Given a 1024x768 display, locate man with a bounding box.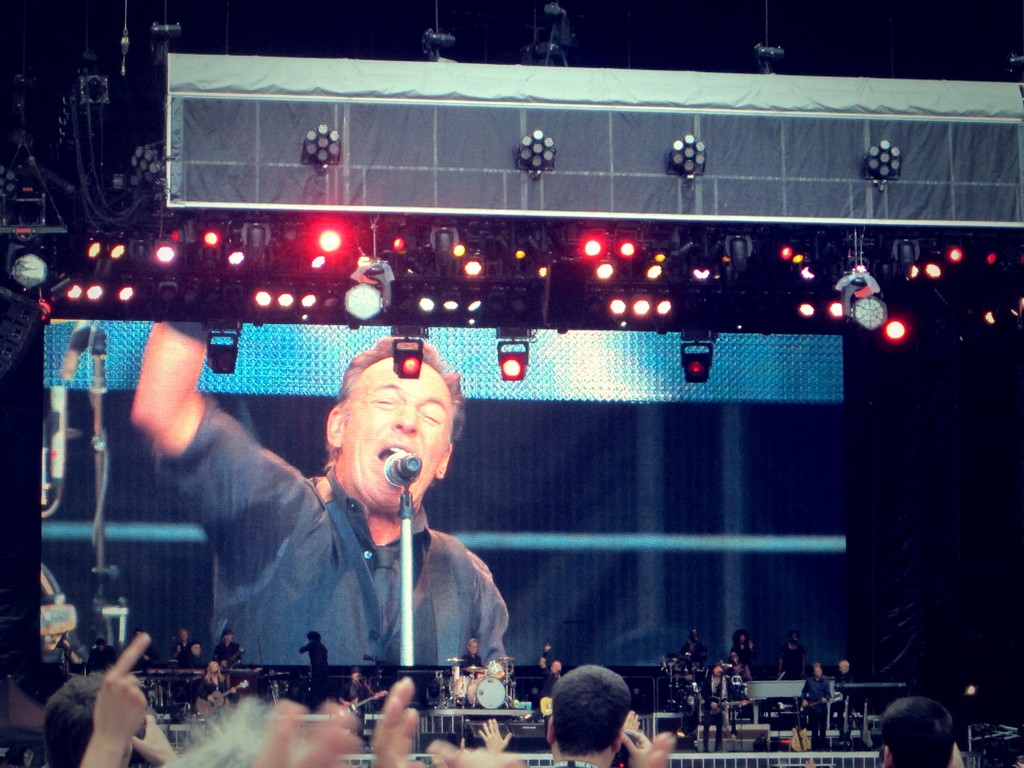
Located: BBox(550, 667, 683, 767).
